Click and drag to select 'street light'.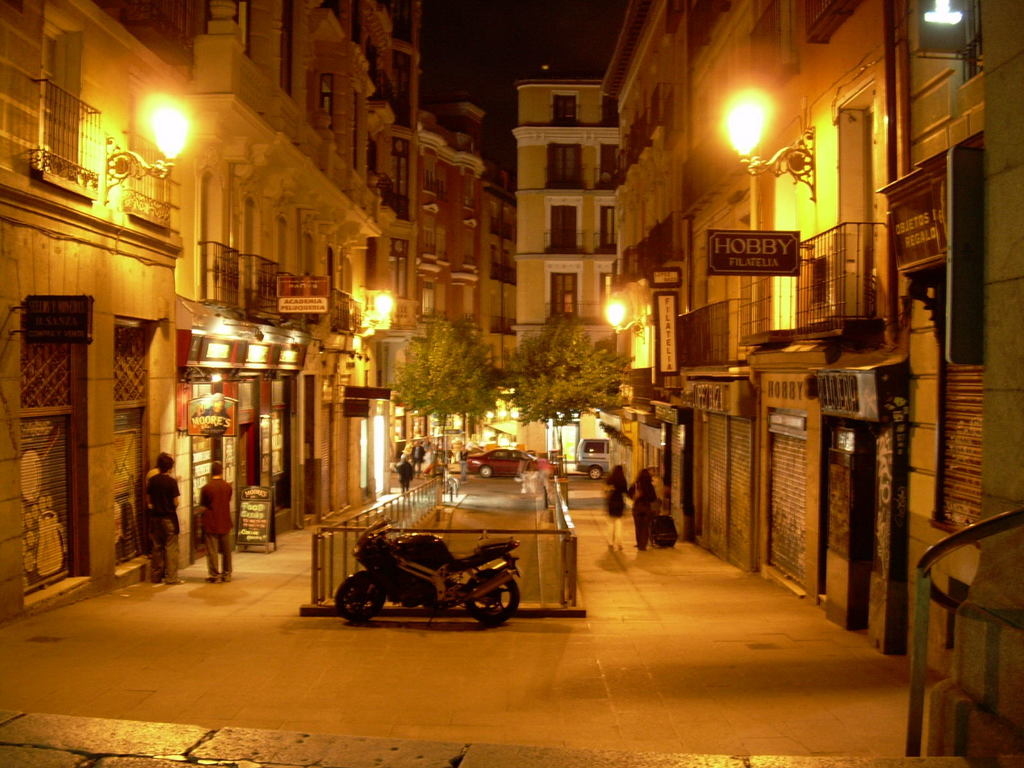
Selection: bbox(716, 86, 816, 200).
